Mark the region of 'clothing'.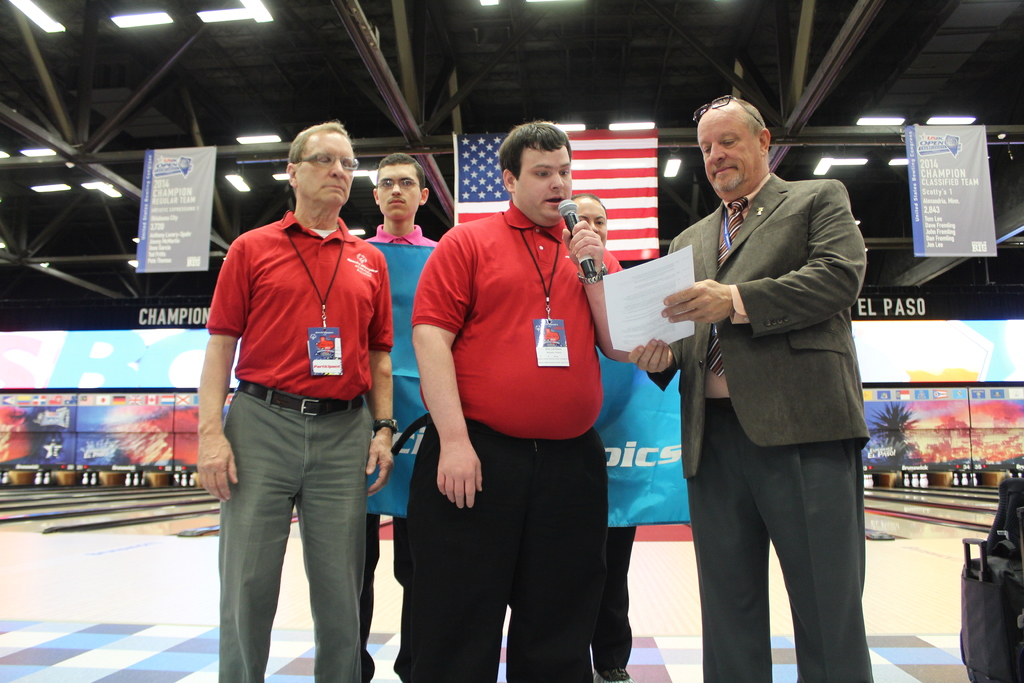
Region: x1=405 y1=191 x2=640 y2=682.
